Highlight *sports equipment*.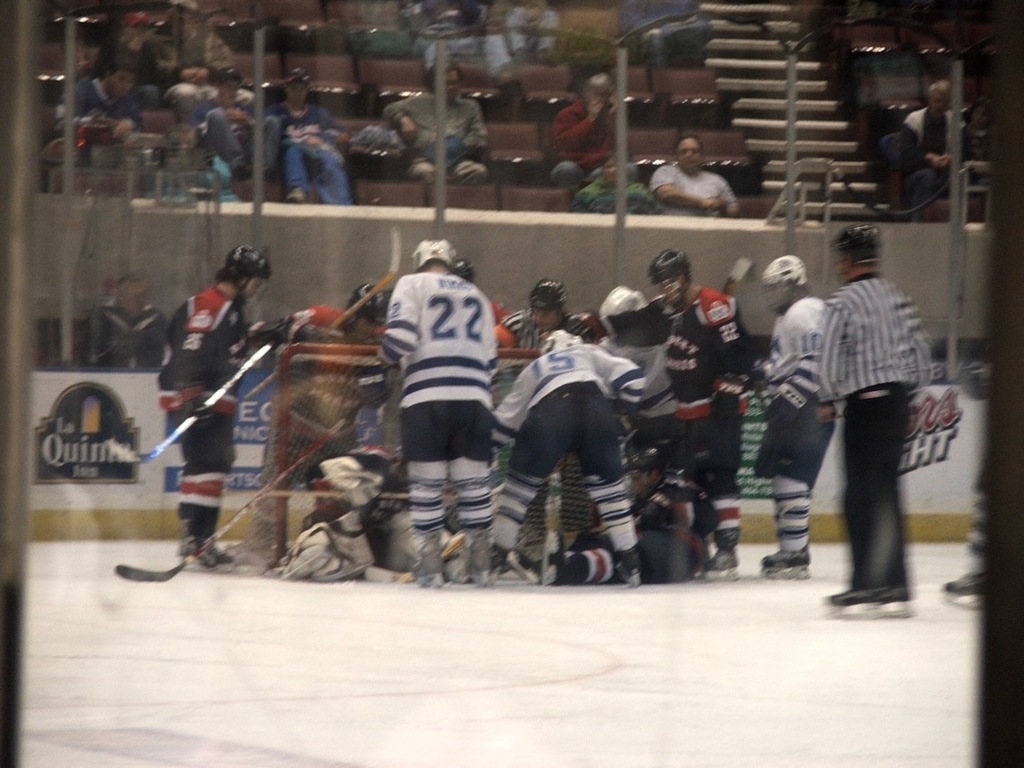
Highlighted region: (102, 342, 273, 464).
